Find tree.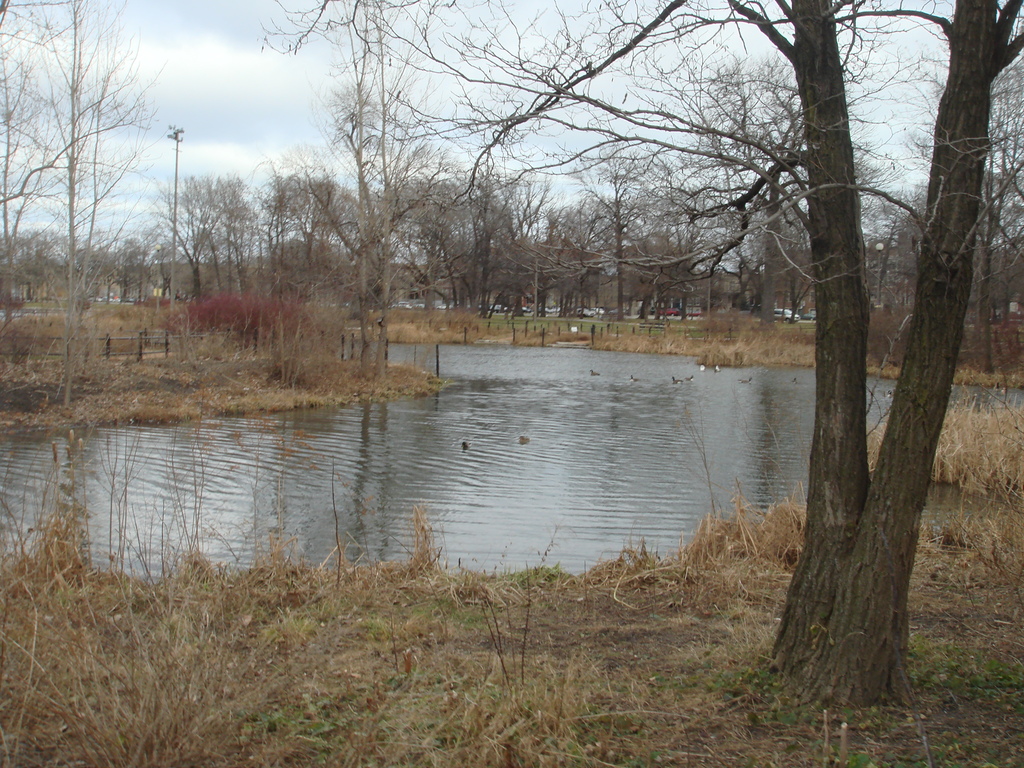
158,115,180,303.
